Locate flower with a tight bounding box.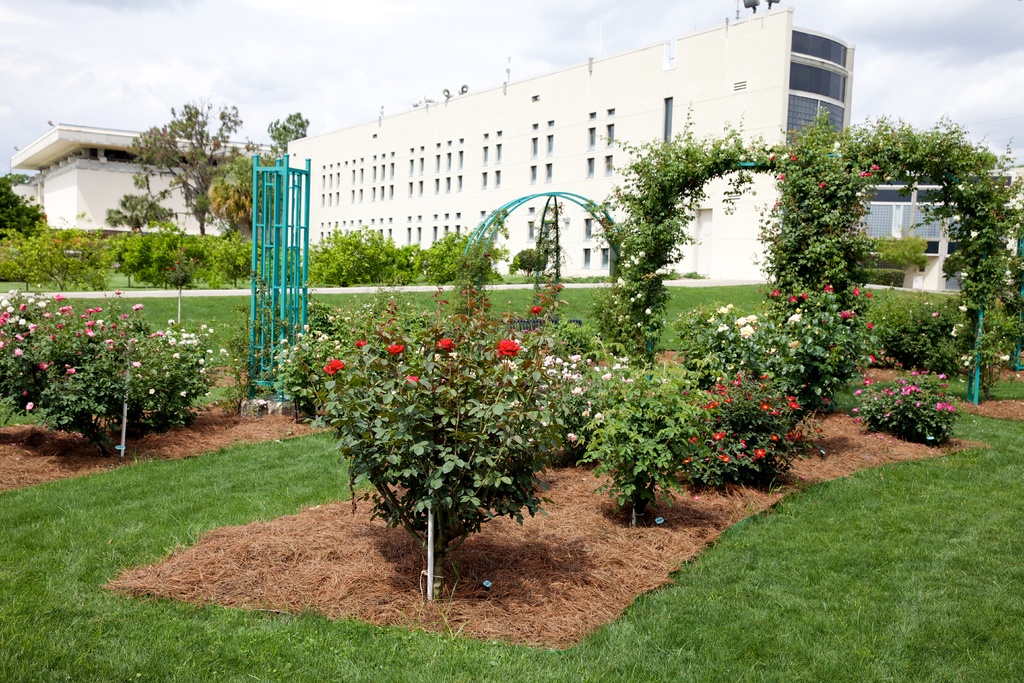
detection(771, 433, 778, 441).
